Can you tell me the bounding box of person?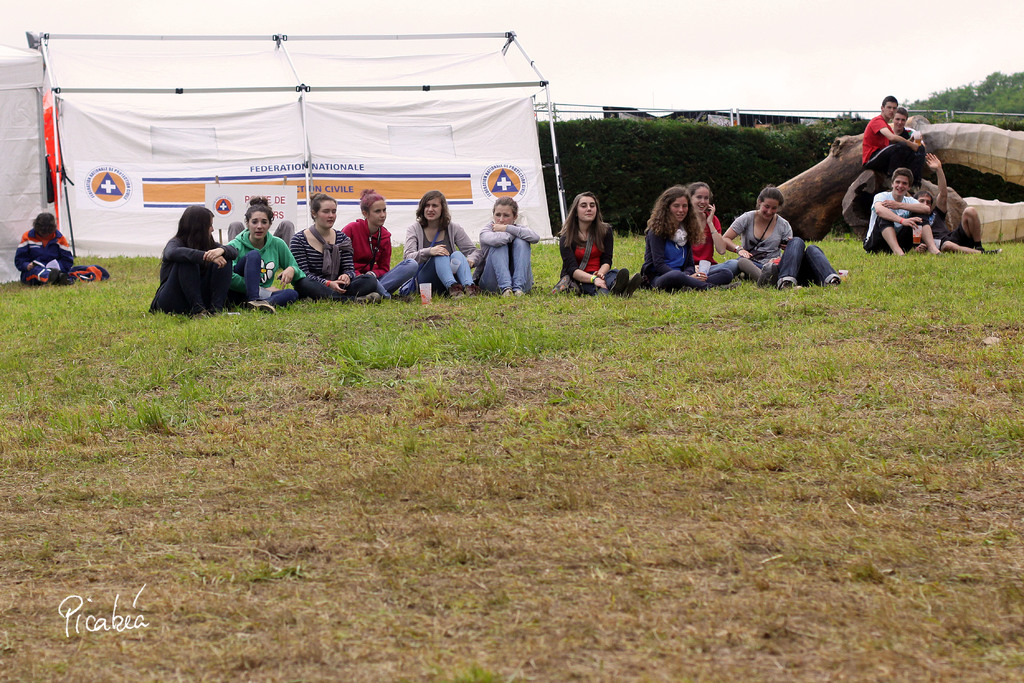
bbox=(554, 190, 625, 296).
